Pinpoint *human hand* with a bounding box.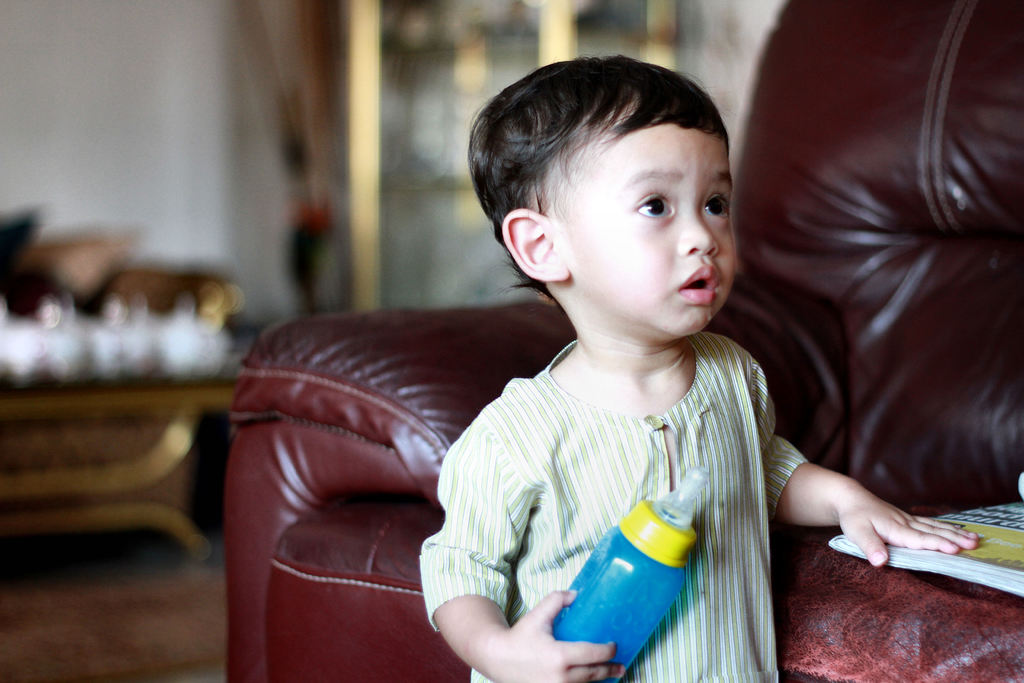
box(794, 452, 952, 588).
